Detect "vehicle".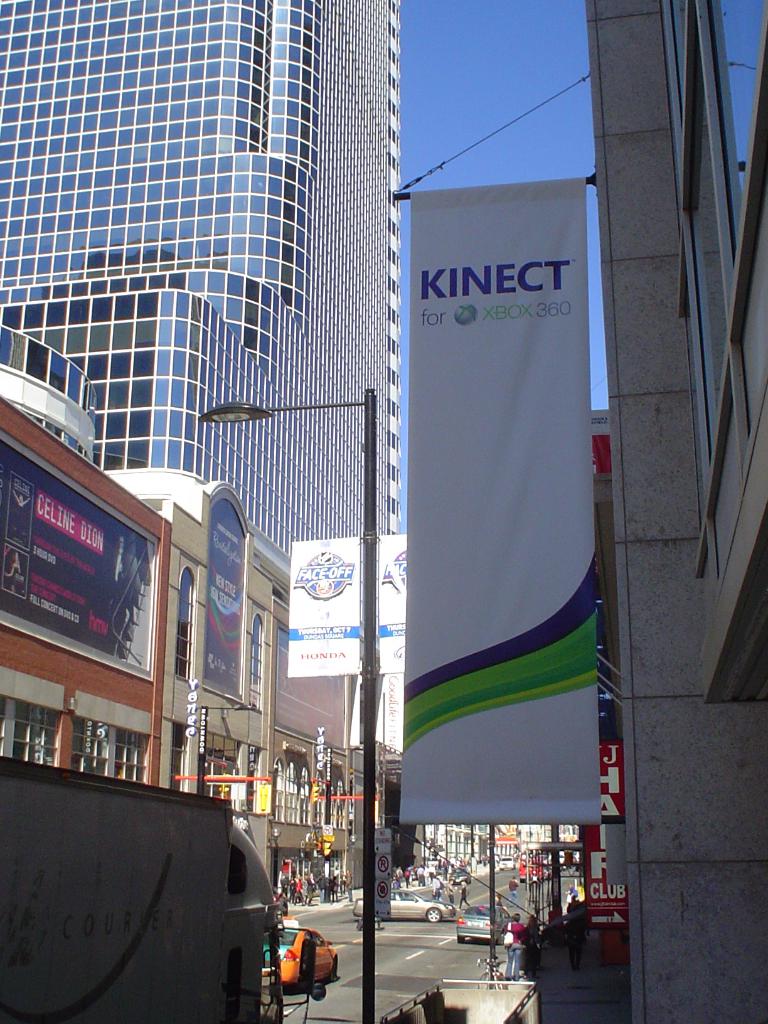
Detected at [x1=451, y1=911, x2=512, y2=944].
